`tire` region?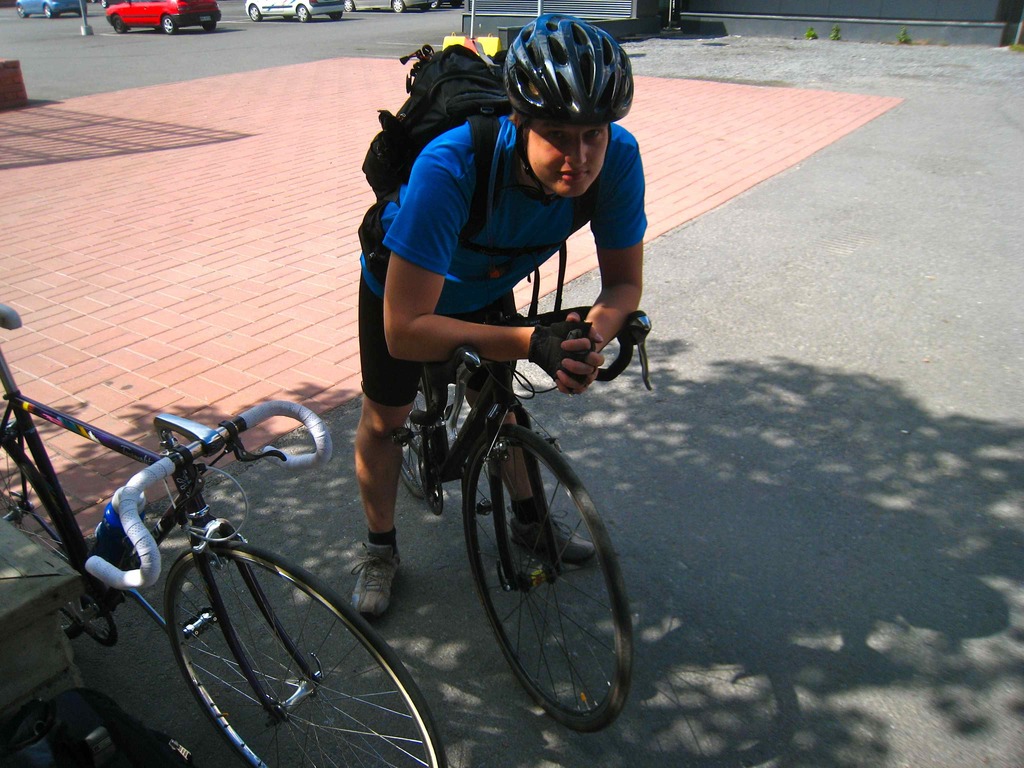
[x1=248, y1=3, x2=262, y2=21]
